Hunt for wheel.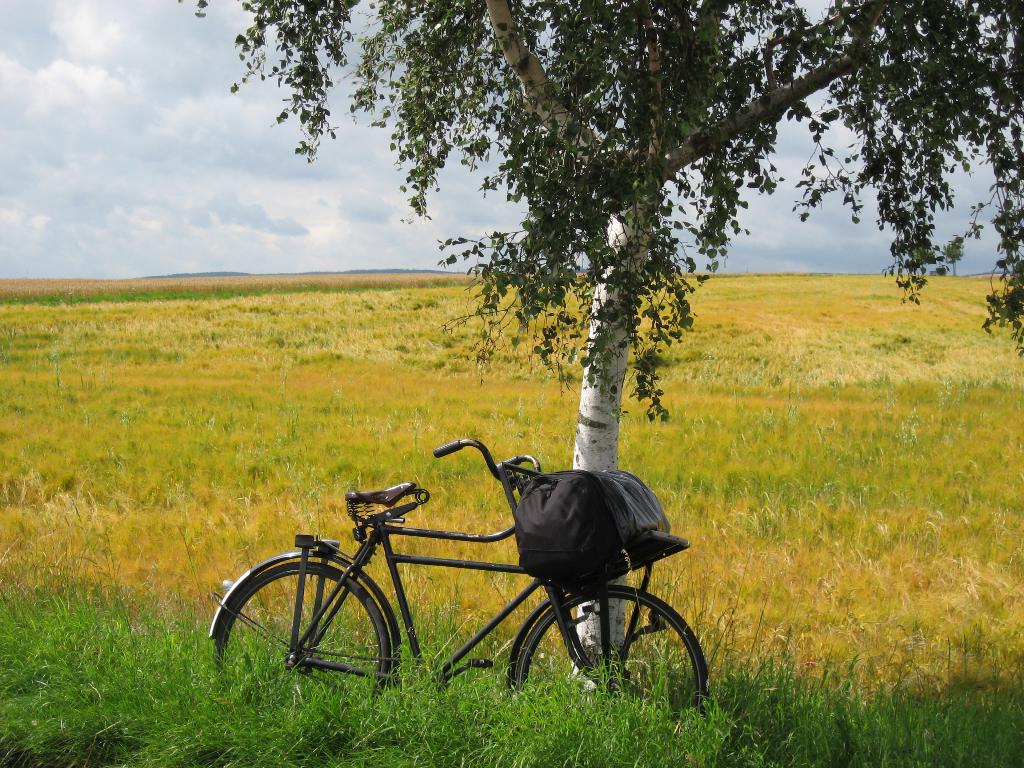
Hunted down at bbox=[501, 580, 703, 721].
